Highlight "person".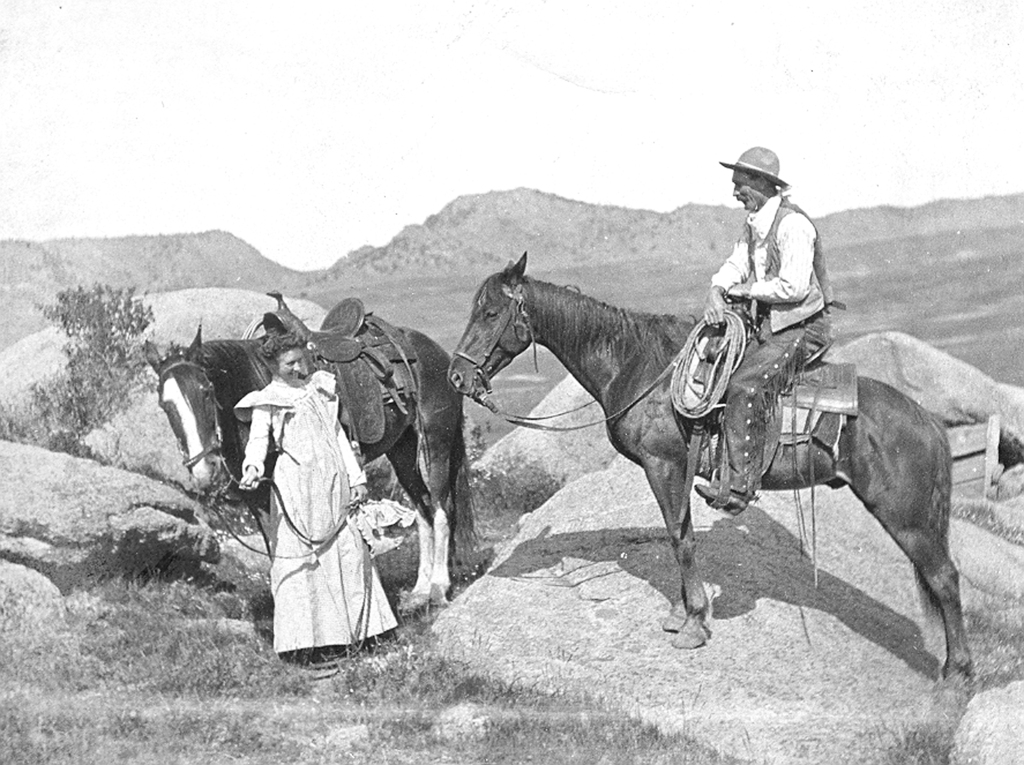
Highlighted region: {"x1": 235, "y1": 328, "x2": 404, "y2": 680}.
